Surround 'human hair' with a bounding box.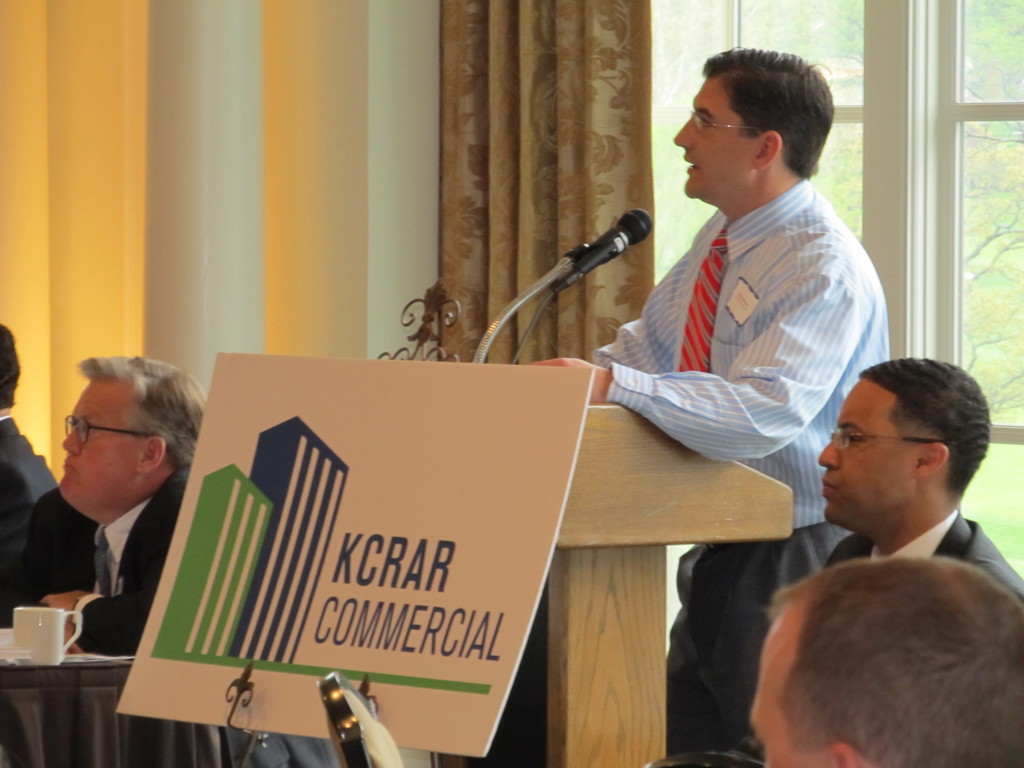
region(861, 357, 989, 496).
